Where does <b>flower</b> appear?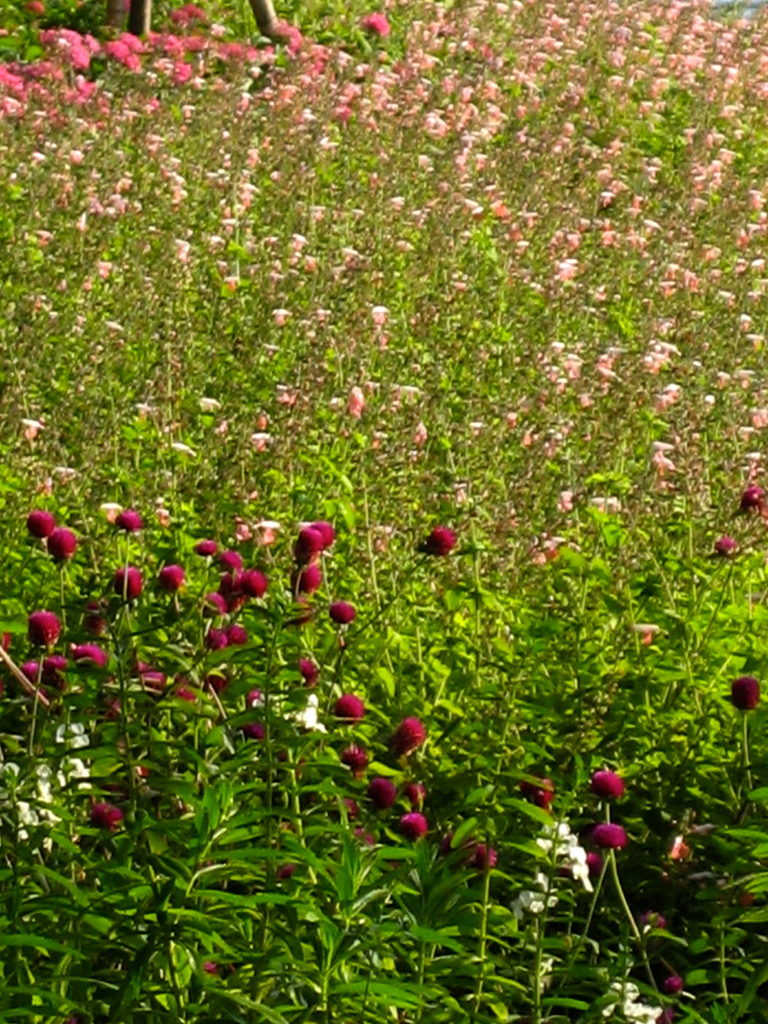
Appears at [23,655,37,679].
